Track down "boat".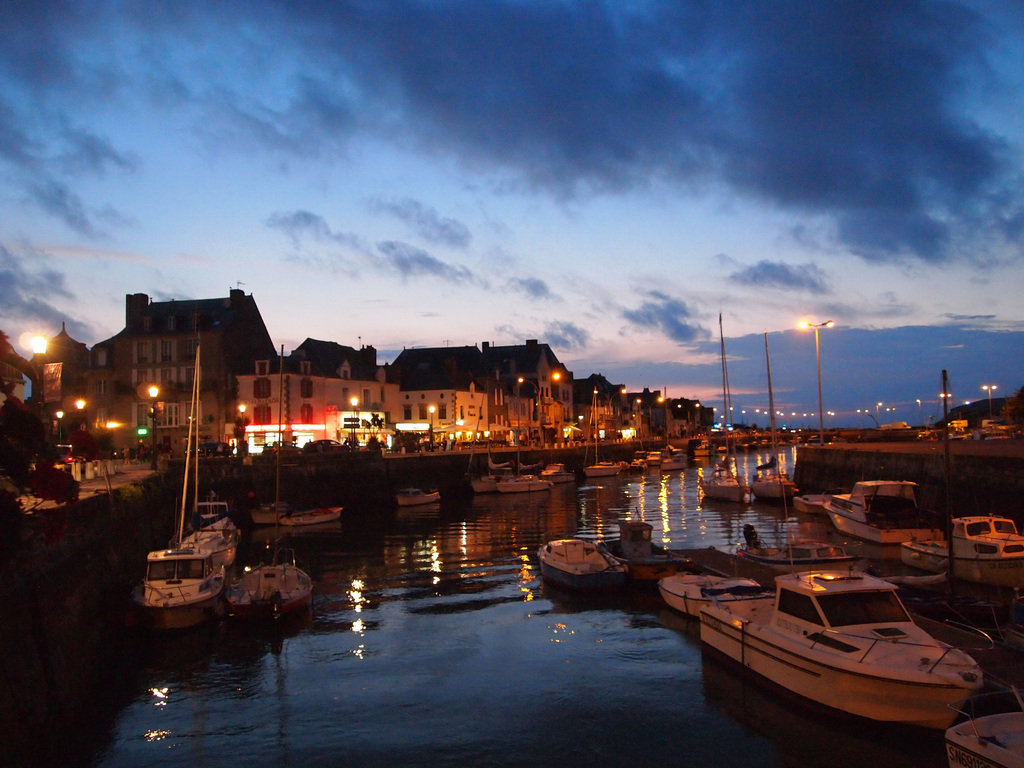
Tracked to crop(900, 514, 1023, 575).
